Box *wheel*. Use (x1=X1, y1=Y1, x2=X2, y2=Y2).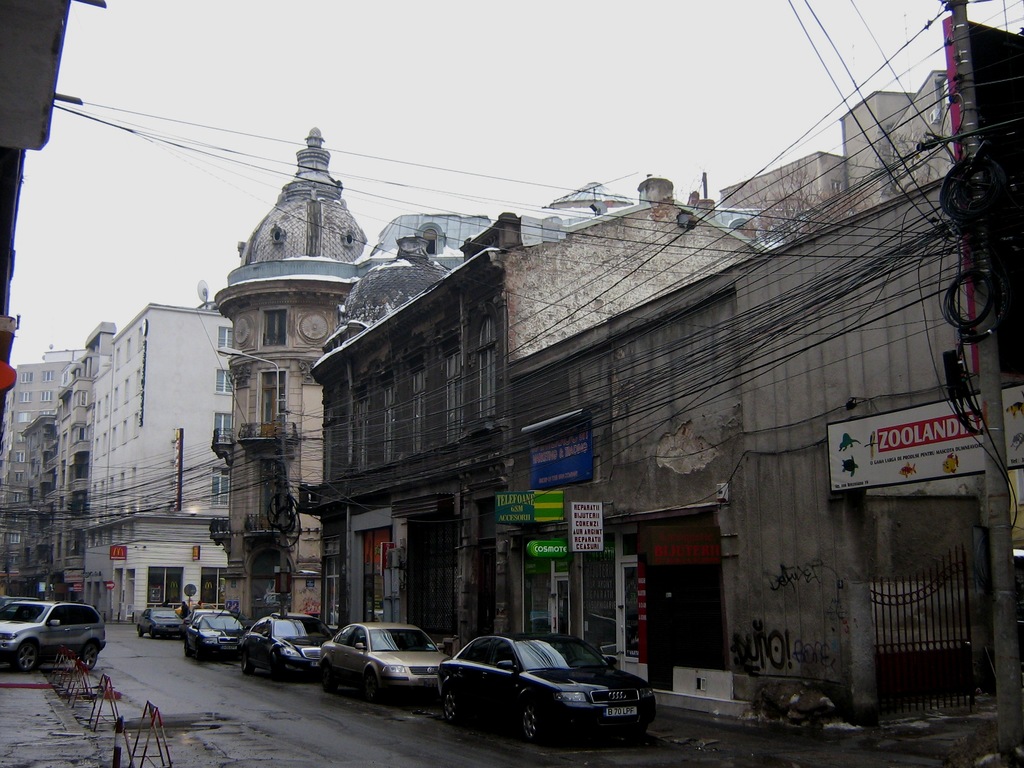
(x1=440, y1=692, x2=457, y2=721).
